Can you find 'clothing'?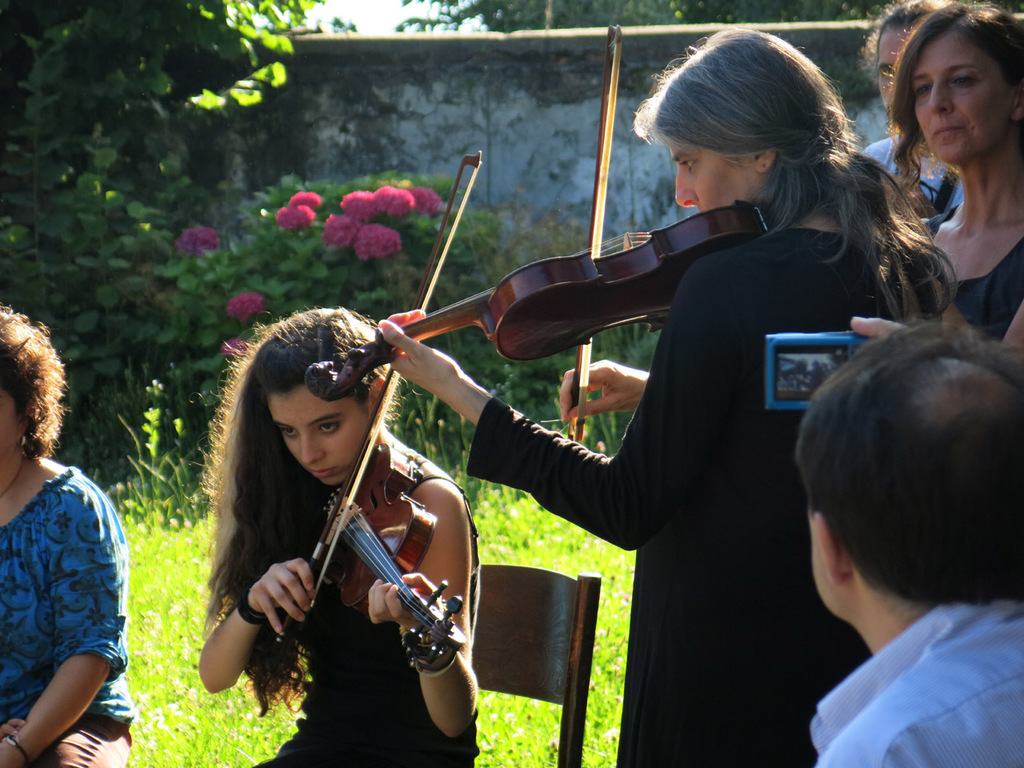
Yes, bounding box: l=0, t=464, r=122, b=767.
